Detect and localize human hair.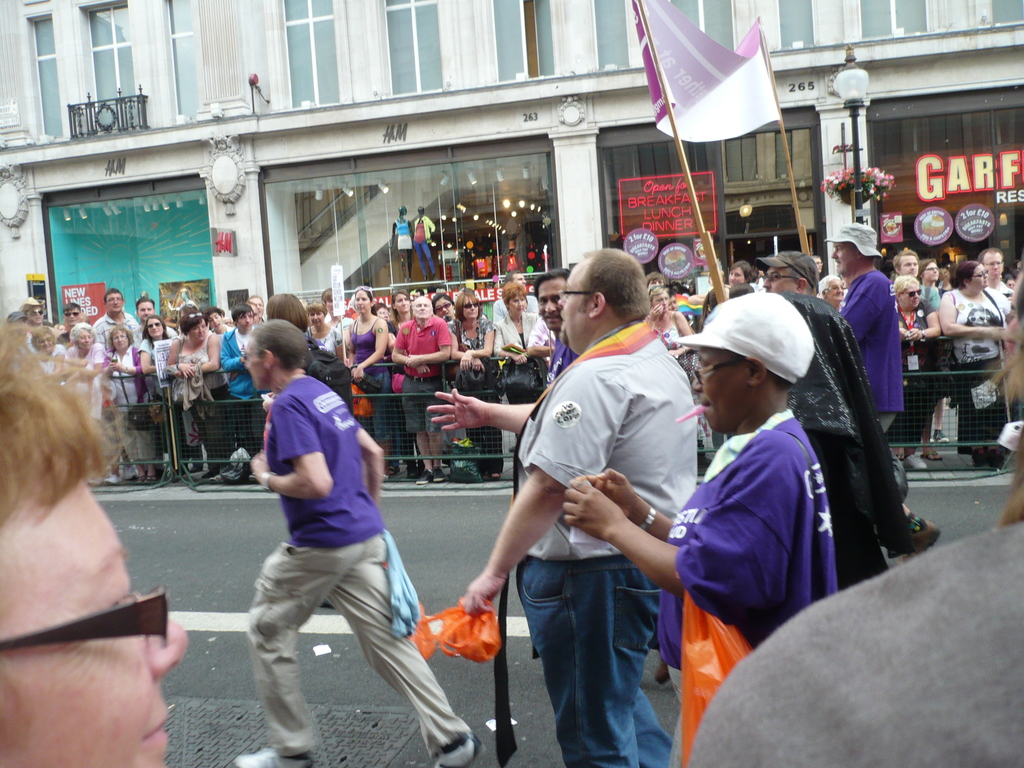
Localized at crop(767, 367, 793, 394).
